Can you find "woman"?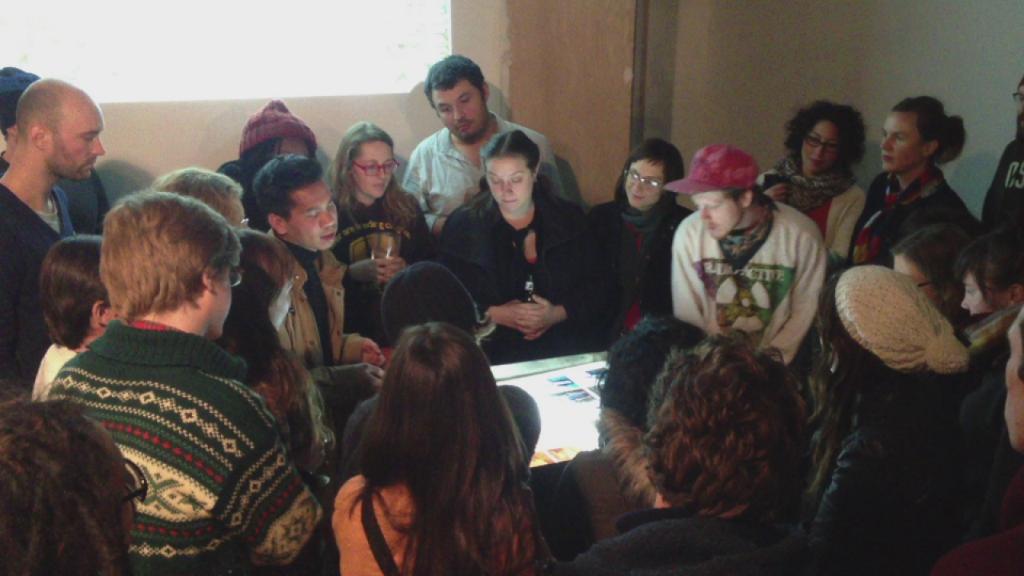
Yes, bounding box: l=950, t=221, r=1023, b=530.
